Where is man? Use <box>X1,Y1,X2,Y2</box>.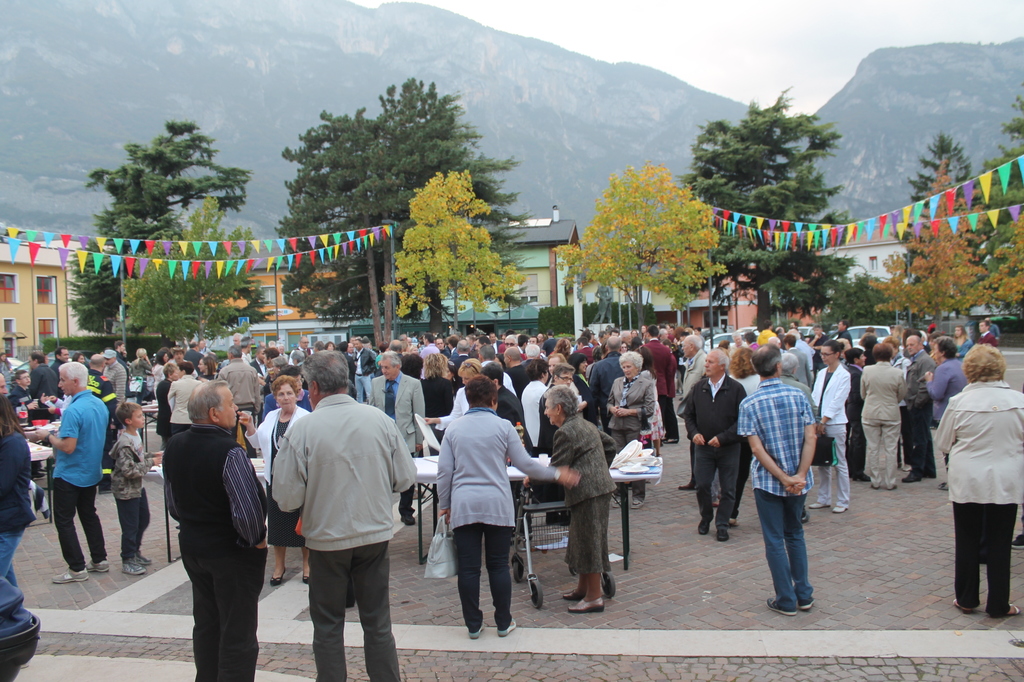
<box>900,330,939,481</box>.
